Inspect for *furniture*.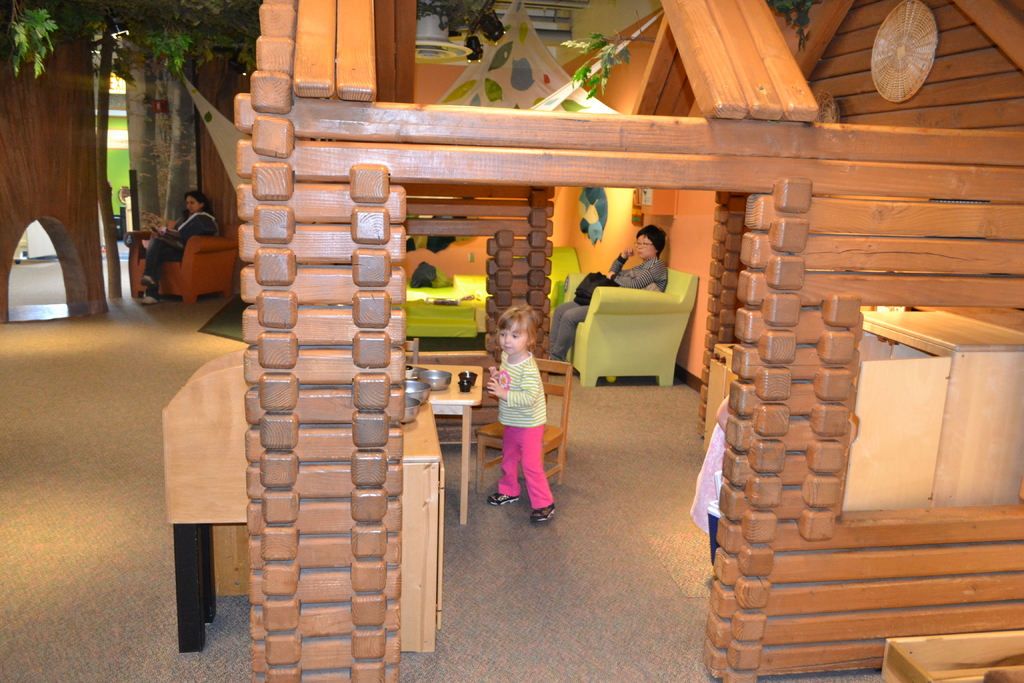
Inspection: BBox(879, 632, 1023, 682).
